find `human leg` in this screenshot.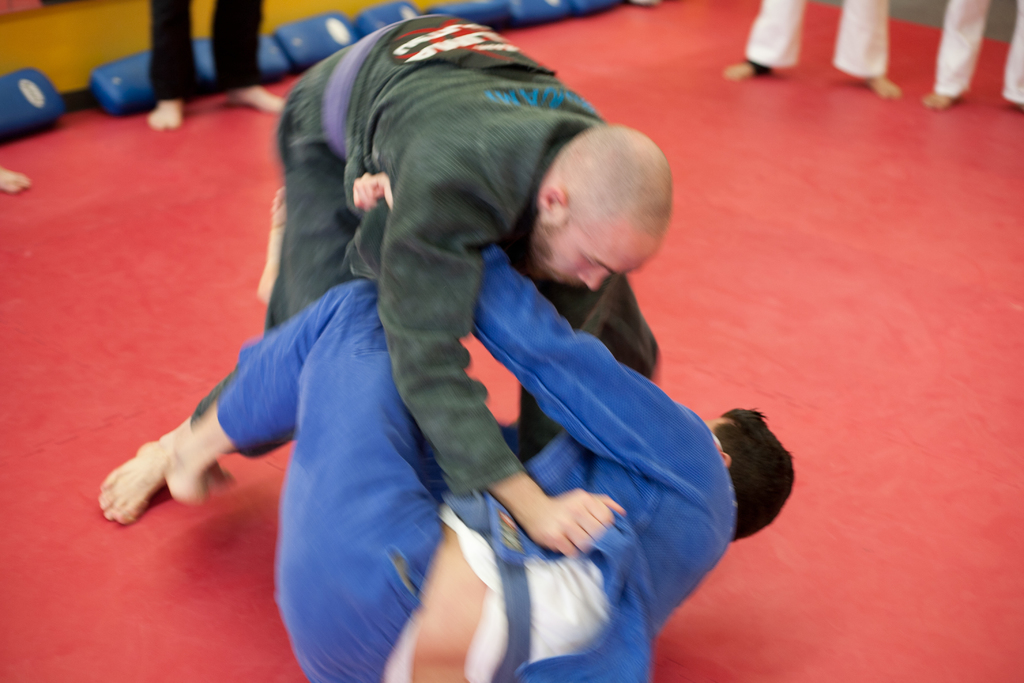
The bounding box for `human leg` is crop(157, 277, 443, 682).
